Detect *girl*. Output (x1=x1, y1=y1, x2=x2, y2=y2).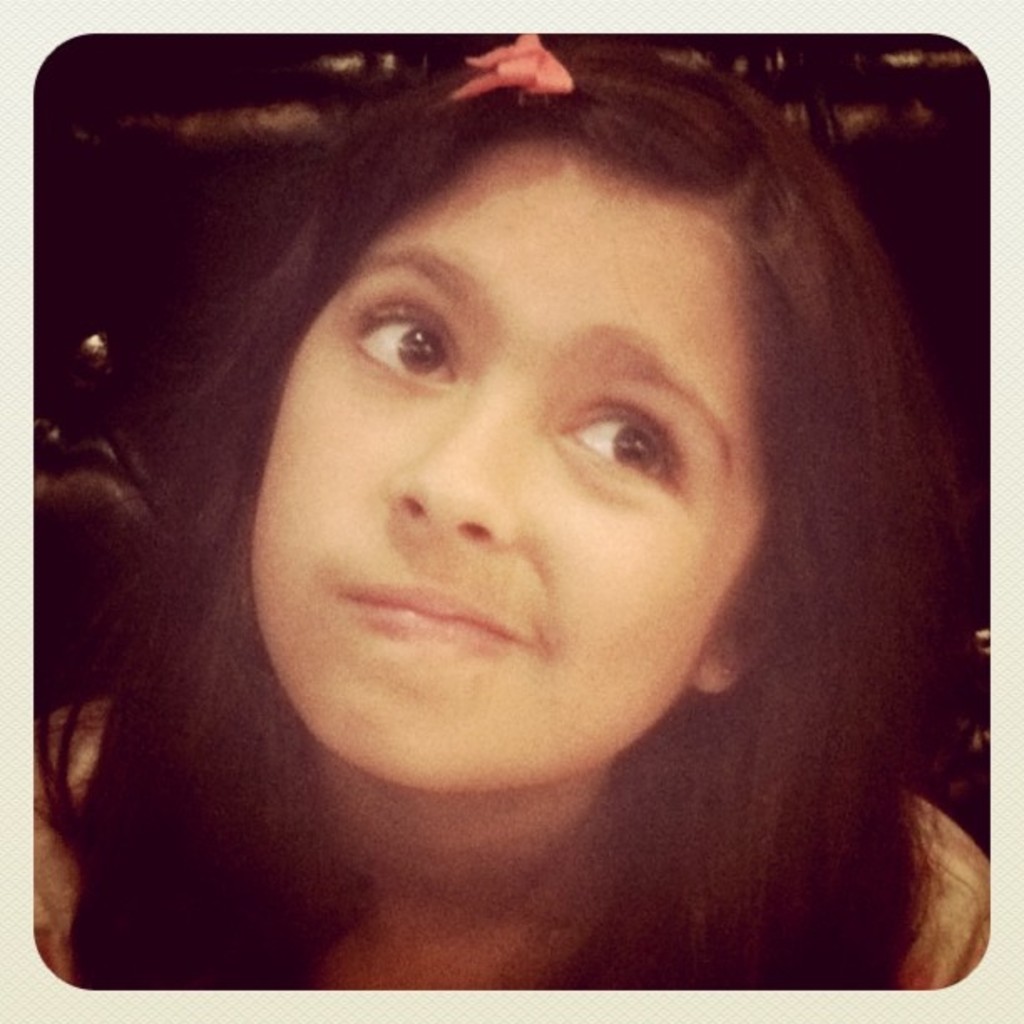
(x1=28, y1=32, x2=987, y2=987).
